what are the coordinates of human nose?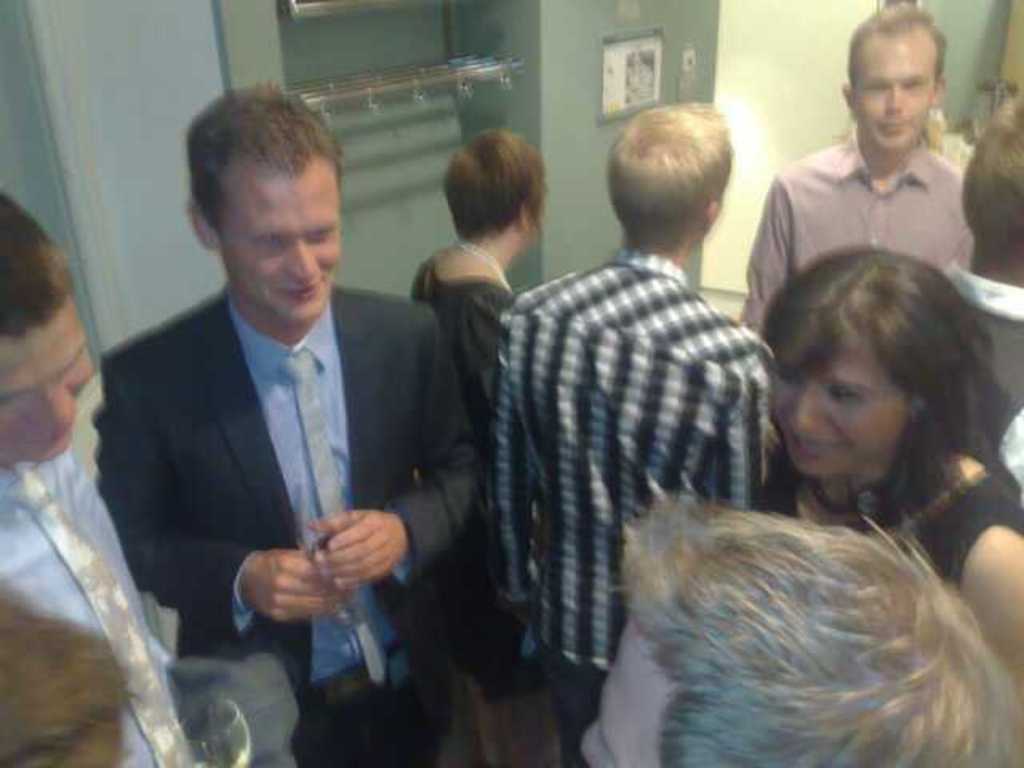
885:85:909:112.
